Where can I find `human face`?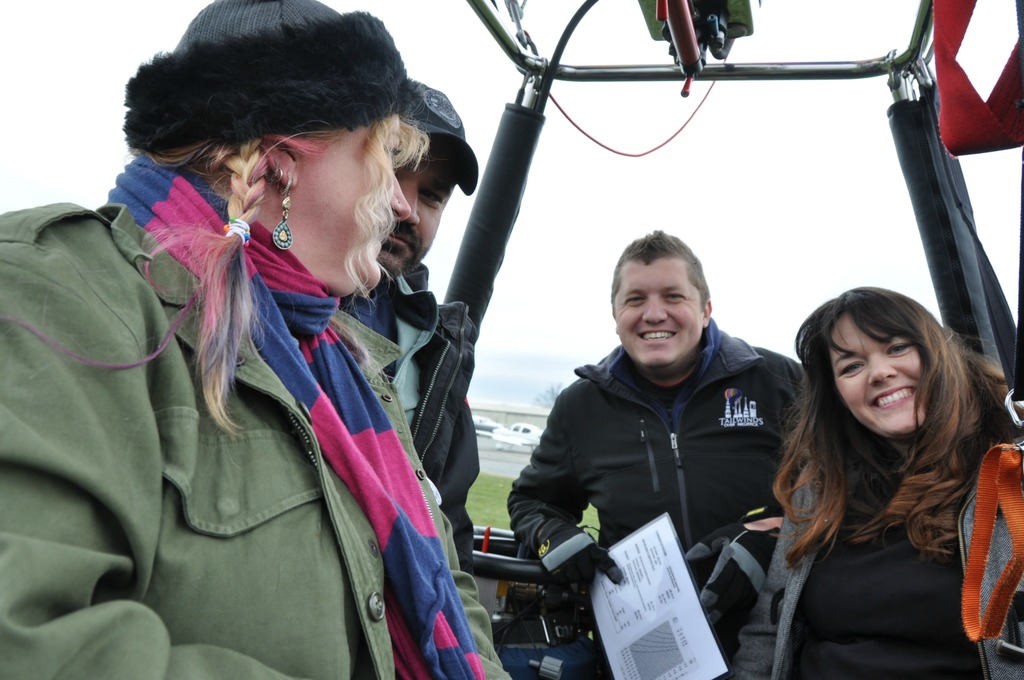
You can find it at [x1=831, y1=314, x2=932, y2=437].
